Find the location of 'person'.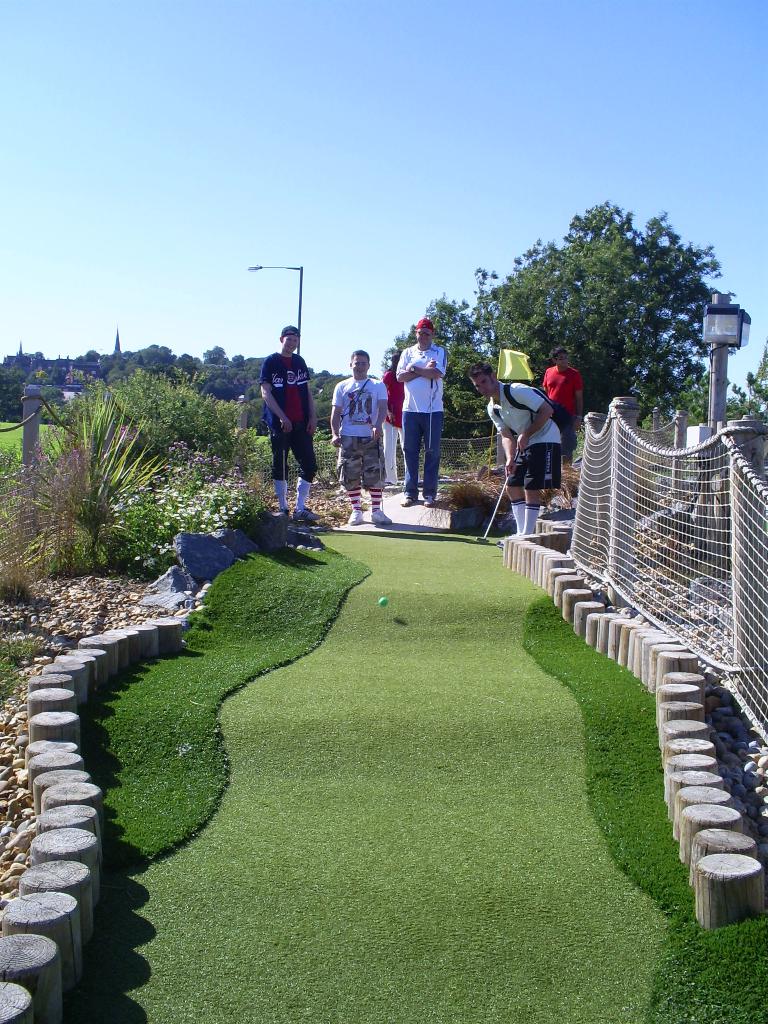
Location: 394,316,450,508.
